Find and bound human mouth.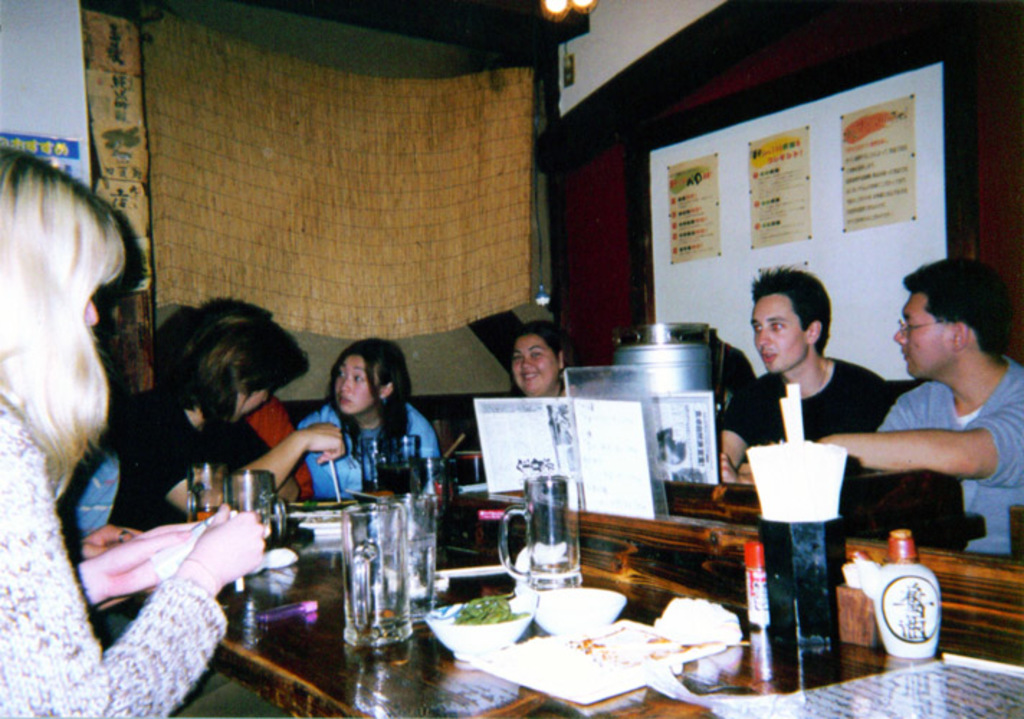
Bound: left=519, top=371, right=539, bottom=381.
